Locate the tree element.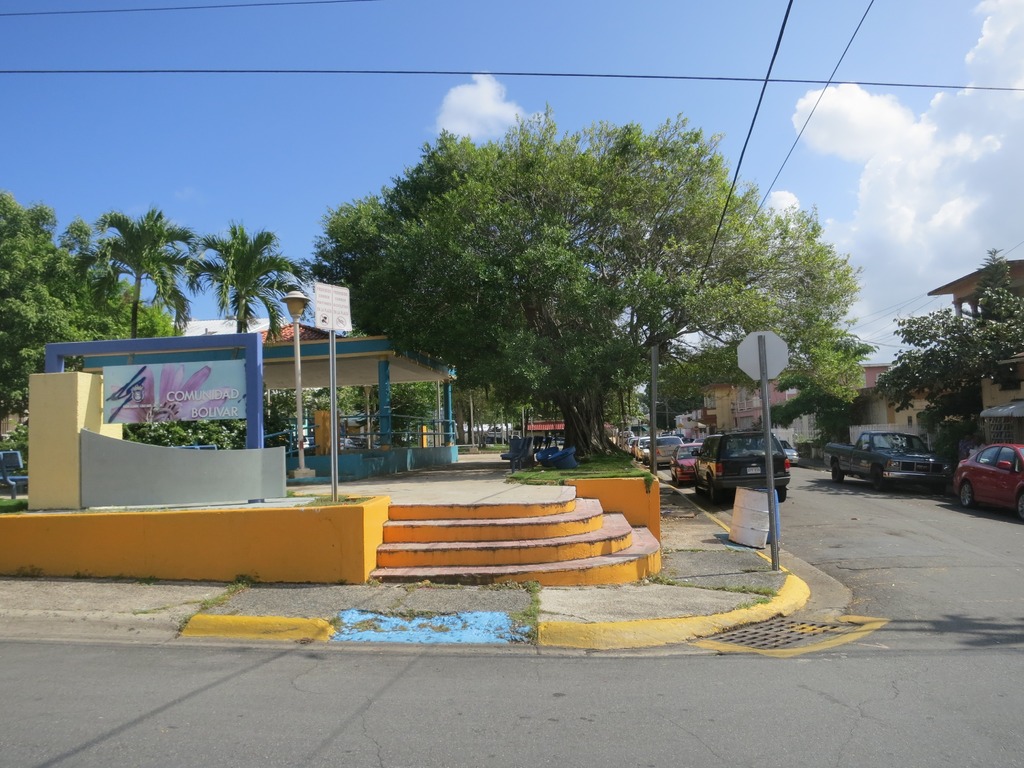
Element bbox: (317,95,844,472).
